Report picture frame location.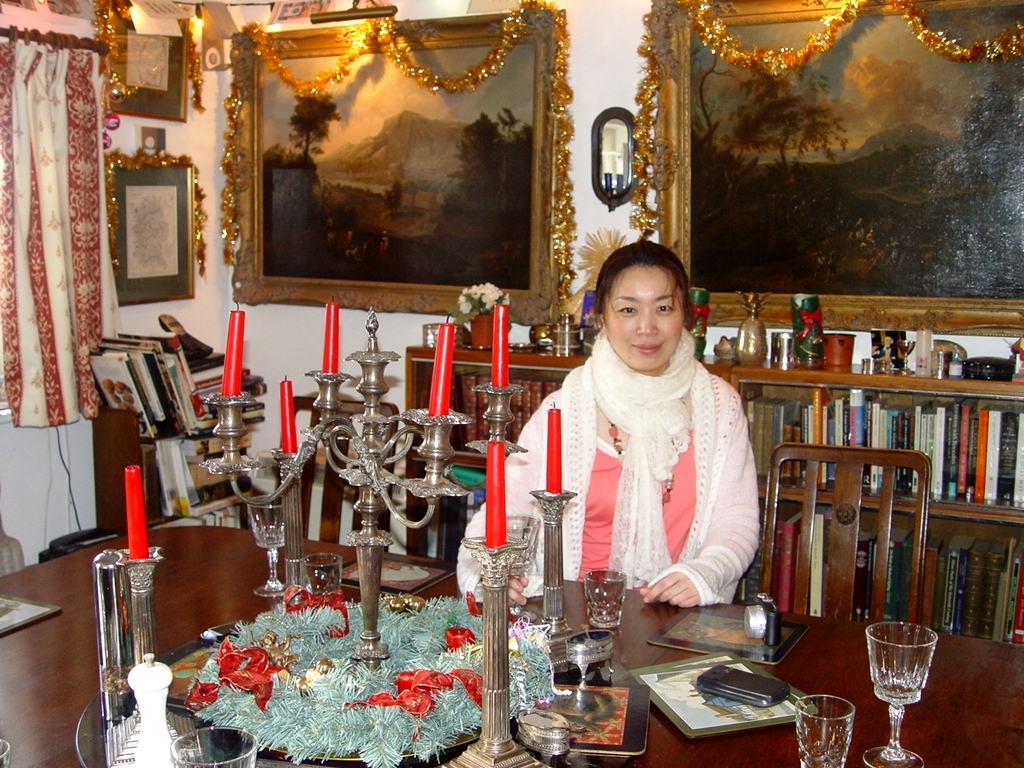
Report: [x1=102, y1=0, x2=190, y2=120].
